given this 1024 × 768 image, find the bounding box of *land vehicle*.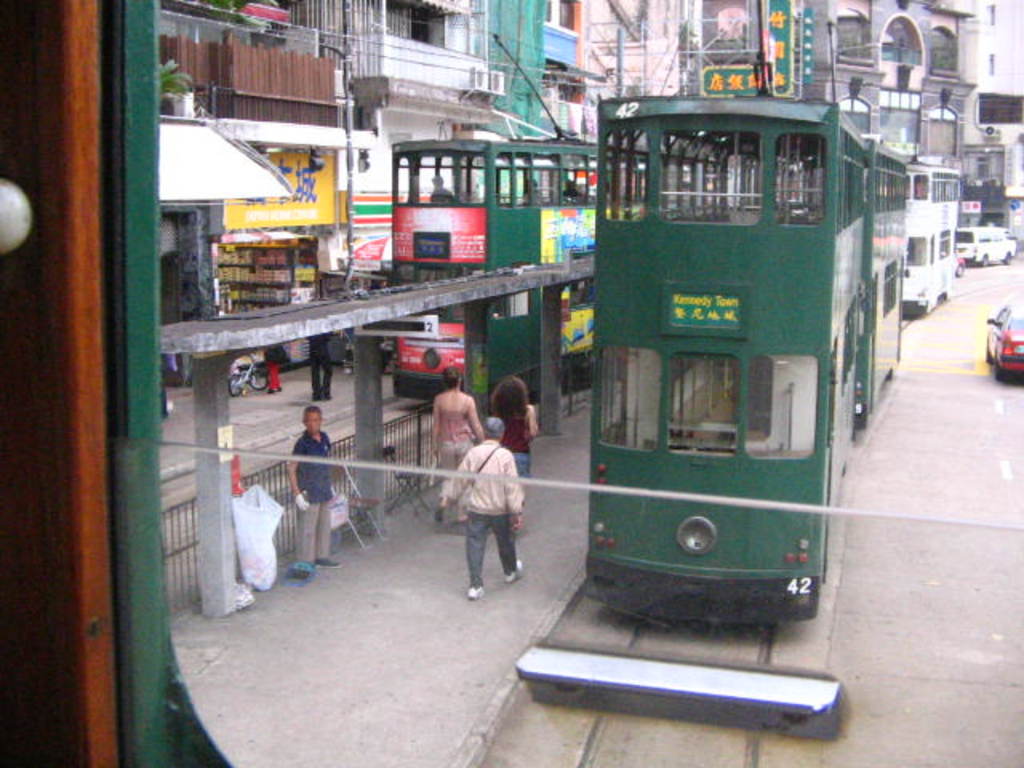
949,229,1013,267.
